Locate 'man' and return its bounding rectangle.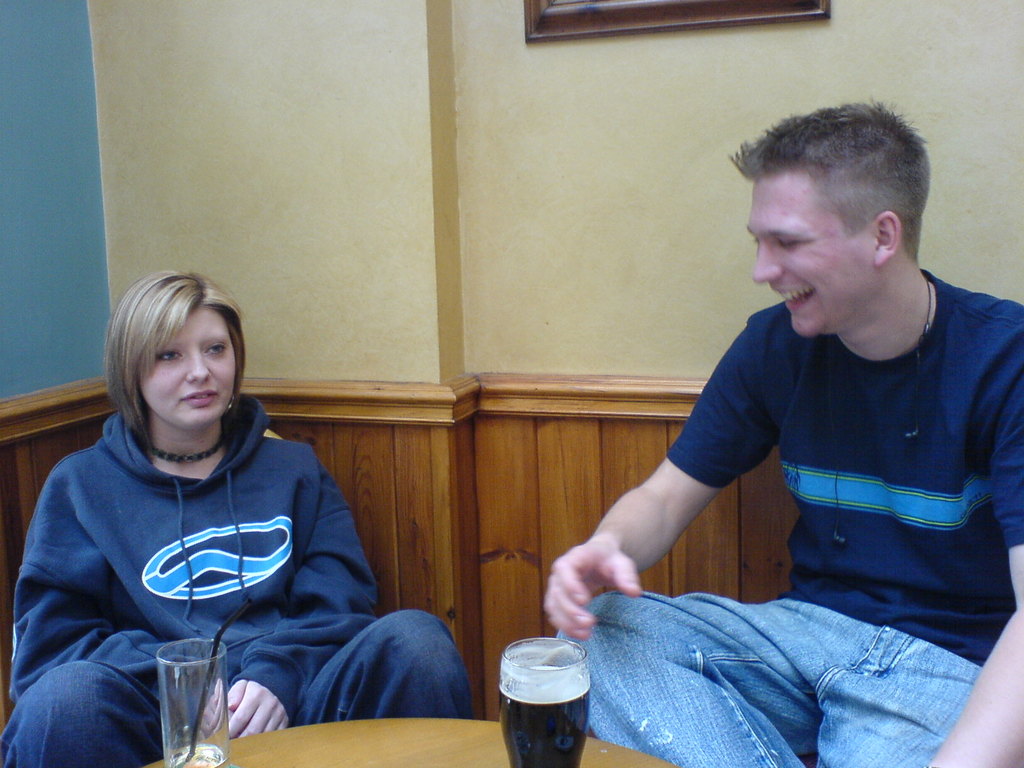
Rect(524, 93, 1015, 742).
